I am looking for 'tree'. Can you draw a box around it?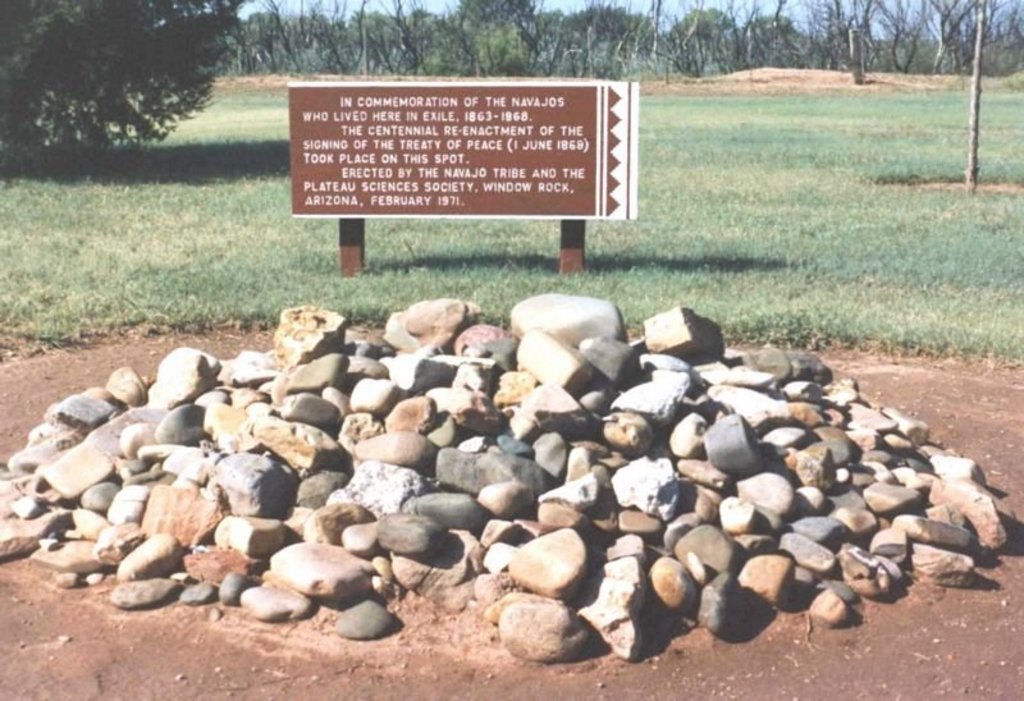
Sure, the bounding box is (left=928, top=0, right=1011, bottom=96).
